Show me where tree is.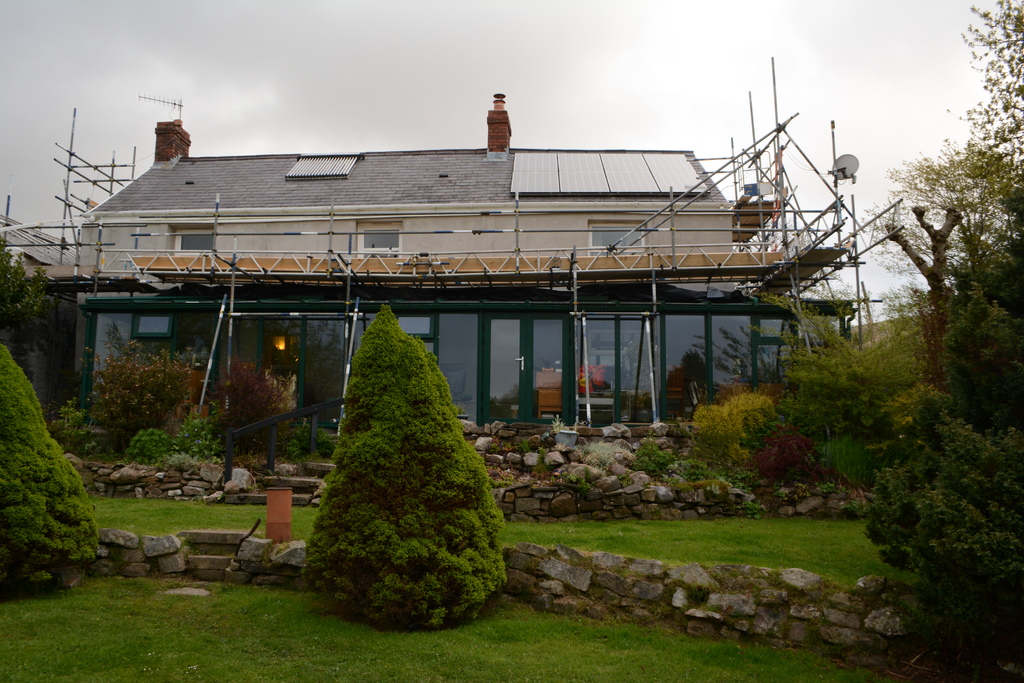
tree is at {"x1": 297, "y1": 304, "x2": 513, "y2": 632}.
